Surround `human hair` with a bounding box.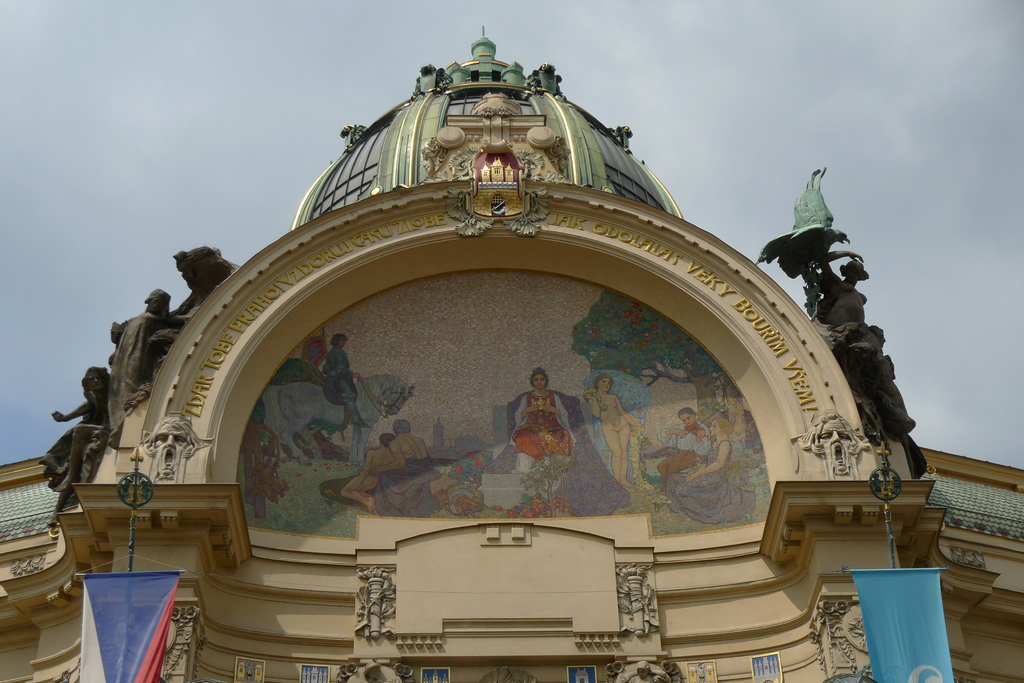
left=527, top=366, right=548, bottom=390.
